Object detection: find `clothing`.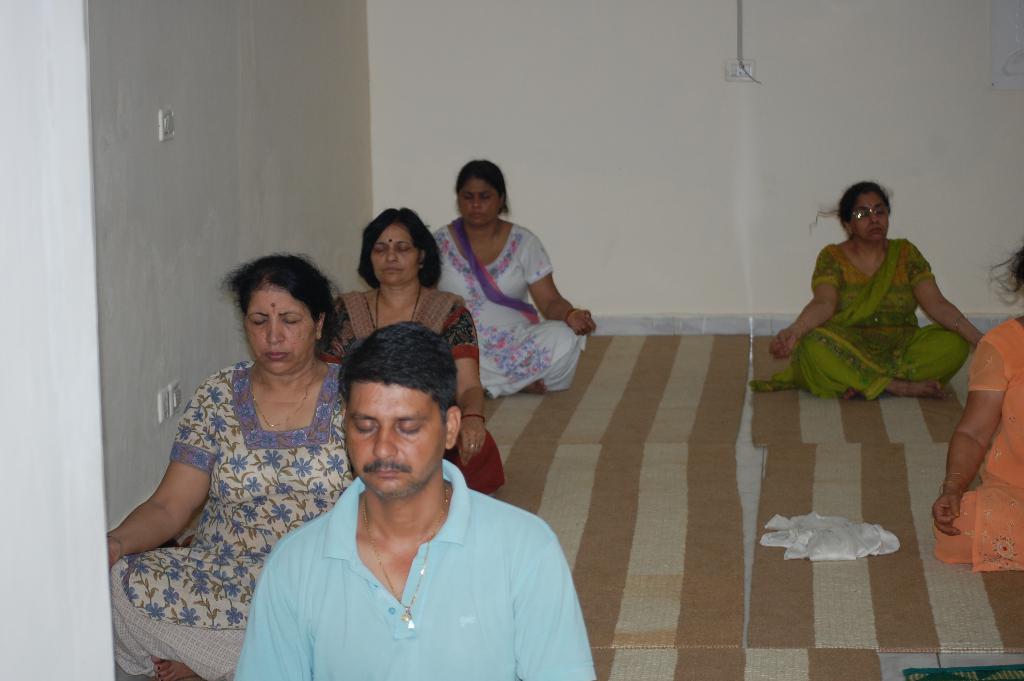
x1=927 y1=313 x2=1023 y2=573.
